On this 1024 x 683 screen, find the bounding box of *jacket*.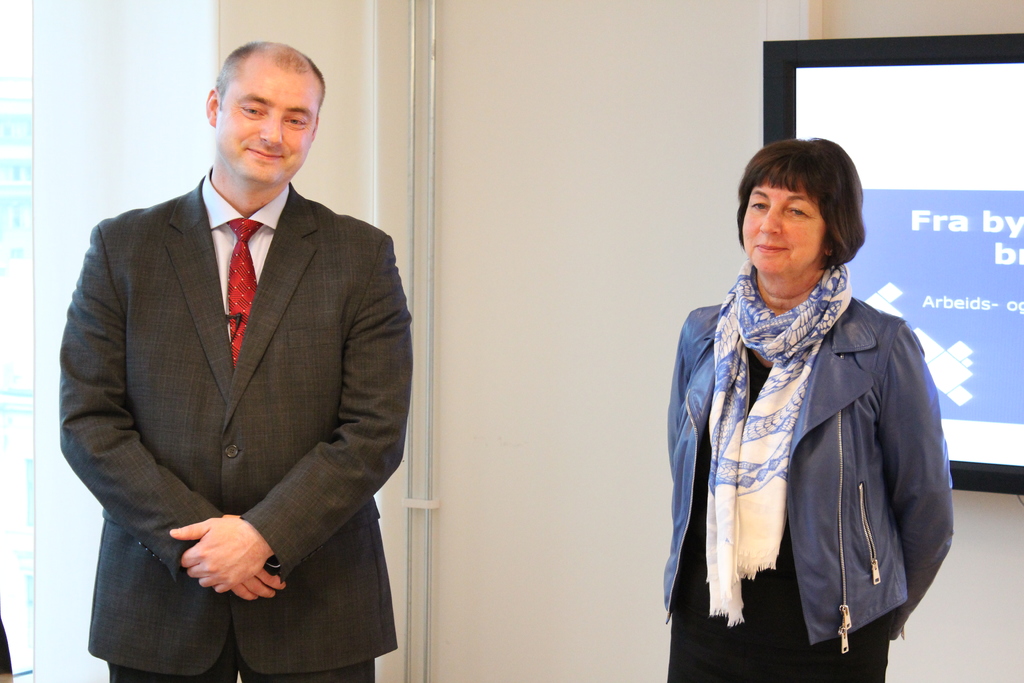
Bounding box: [657,189,962,666].
